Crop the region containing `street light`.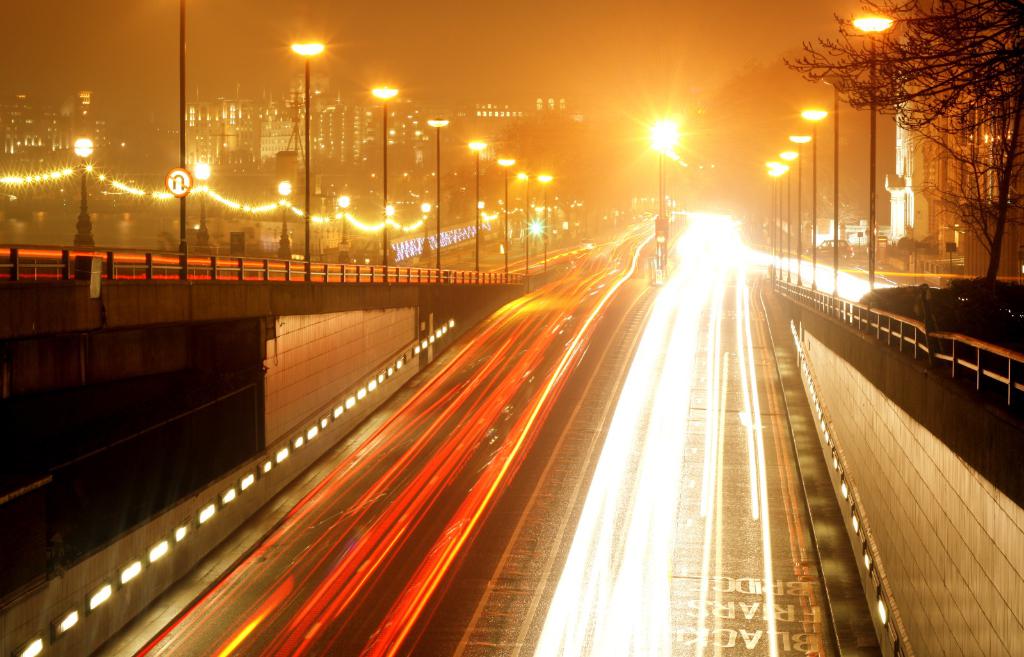
Crop region: (774,150,796,261).
